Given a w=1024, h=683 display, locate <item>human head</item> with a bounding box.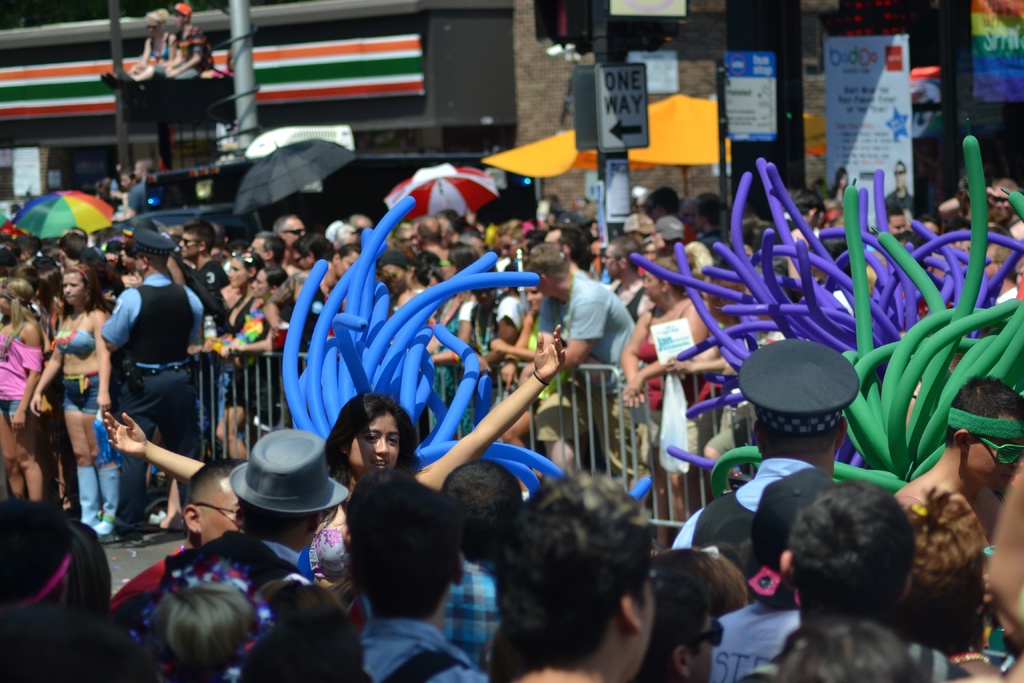
Located: [left=981, top=227, right=1017, bottom=286].
